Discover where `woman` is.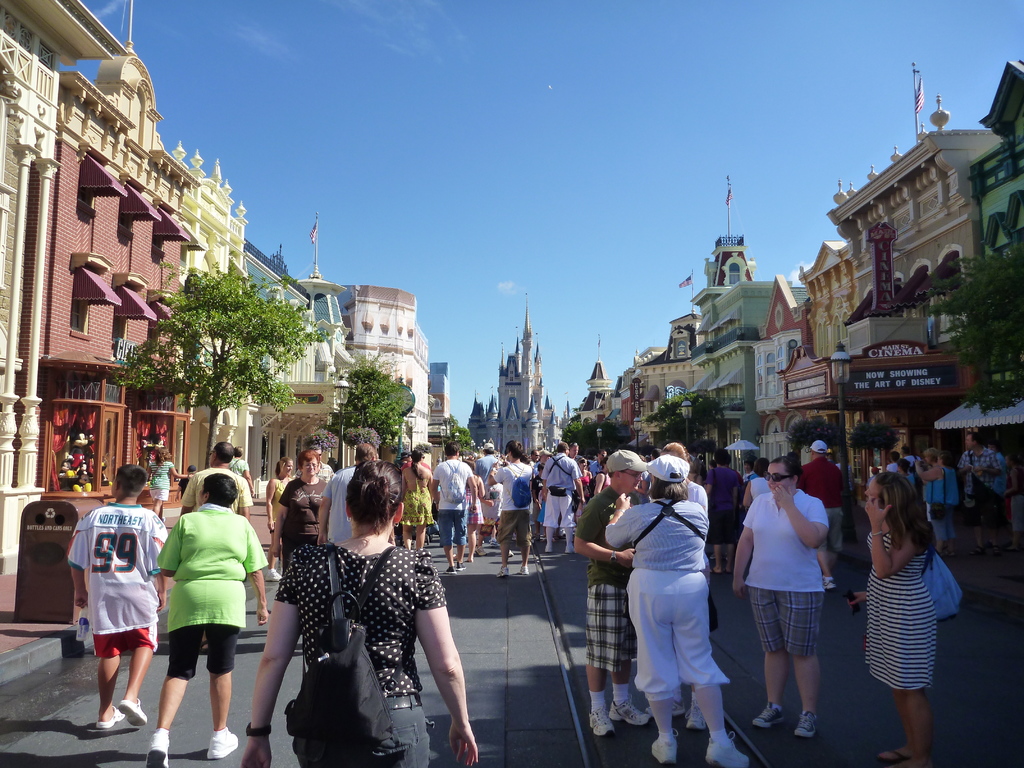
Discovered at [150, 471, 266, 765].
